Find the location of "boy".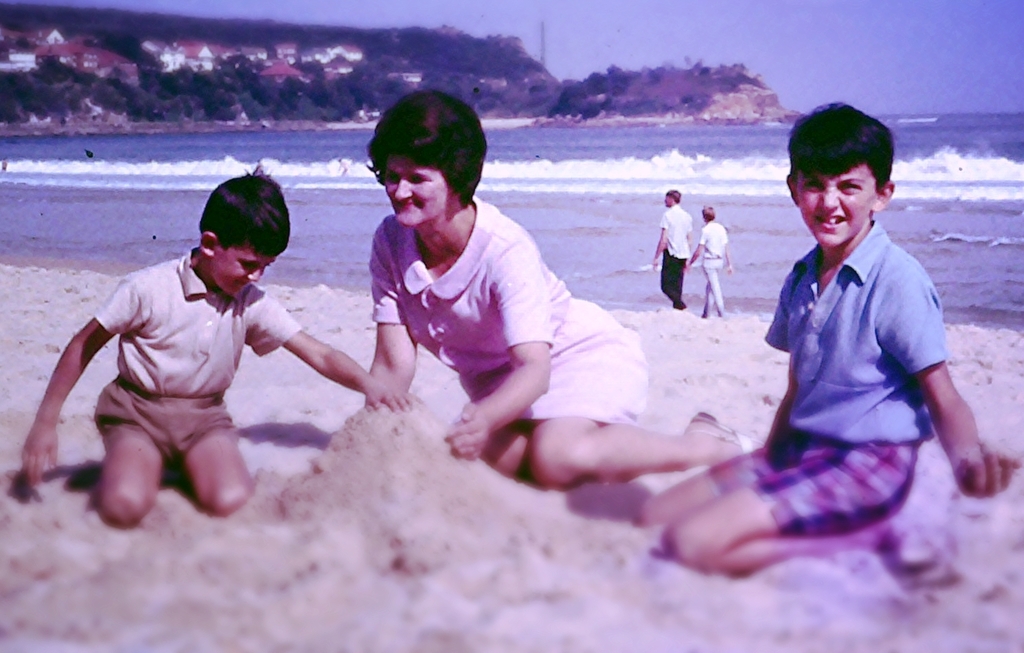
Location: {"x1": 636, "y1": 99, "x2": 1023, "y2": 583}.
